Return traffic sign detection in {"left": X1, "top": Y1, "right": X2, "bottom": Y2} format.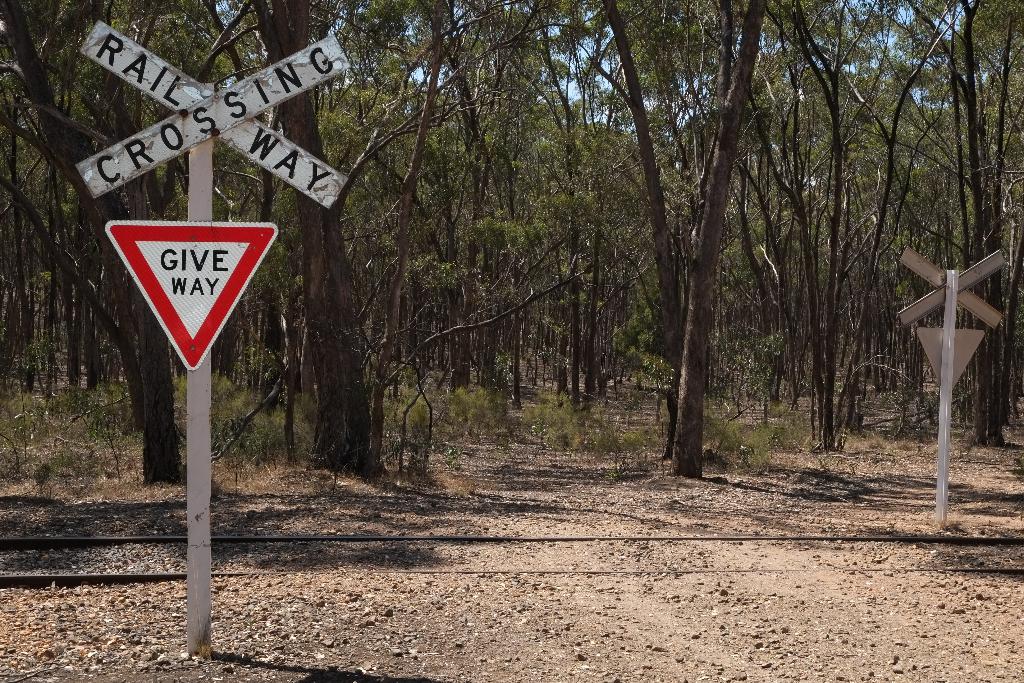
{"left": 100, "top": 222, "right": 275, "bottom": 370}.
